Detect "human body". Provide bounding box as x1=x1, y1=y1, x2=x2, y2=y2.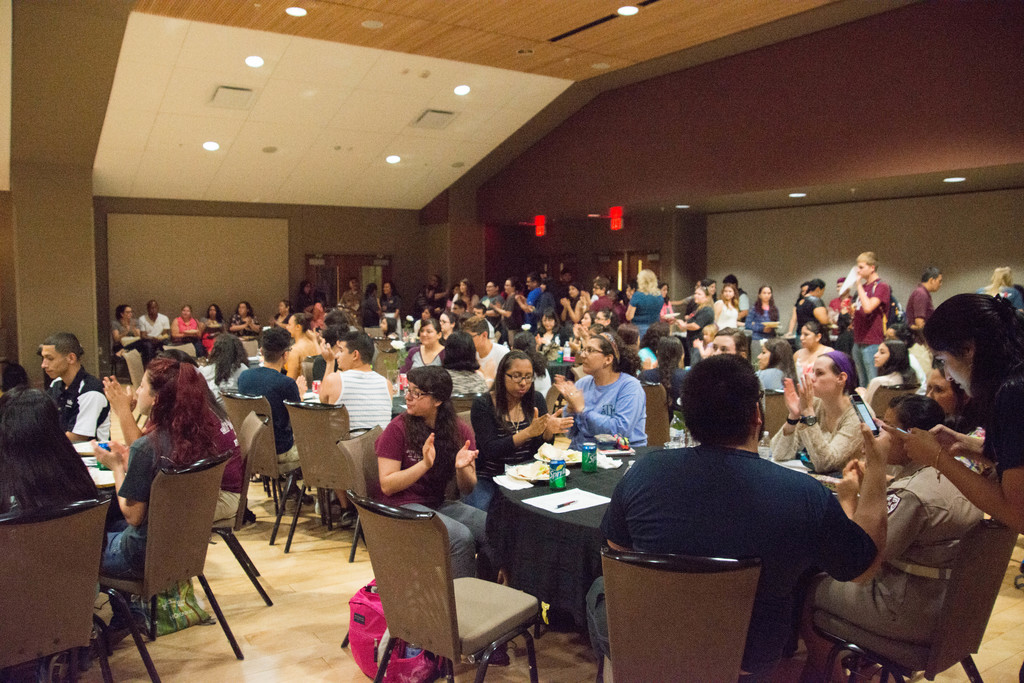
x1=897, y1=264, x2=942, y2=346.
